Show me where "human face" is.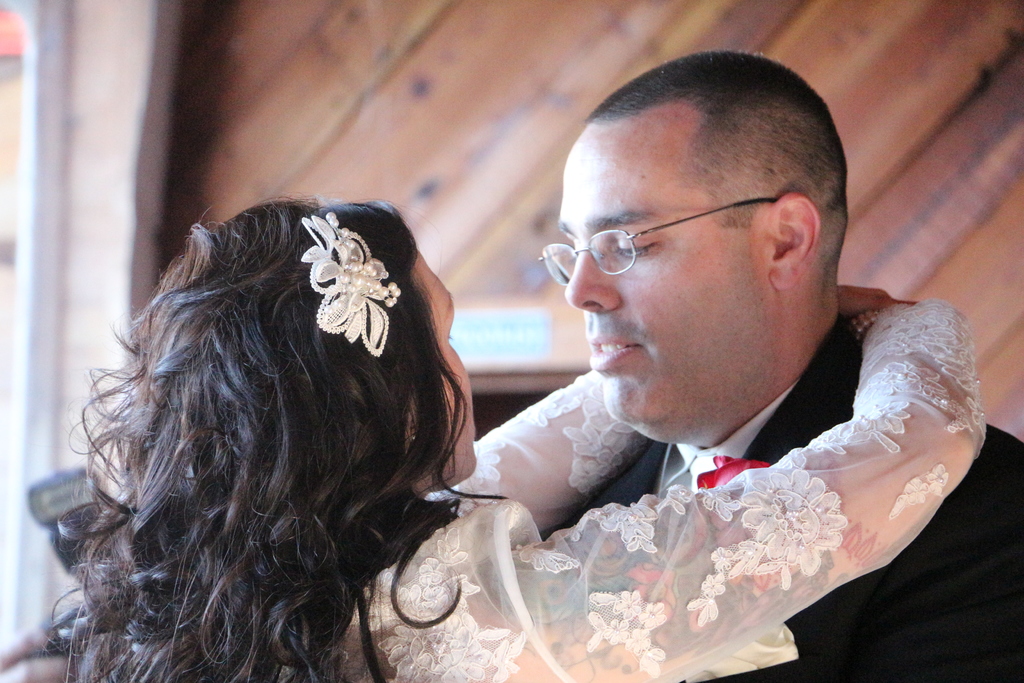
"human face" is at region(559, 126, 769, 427).
